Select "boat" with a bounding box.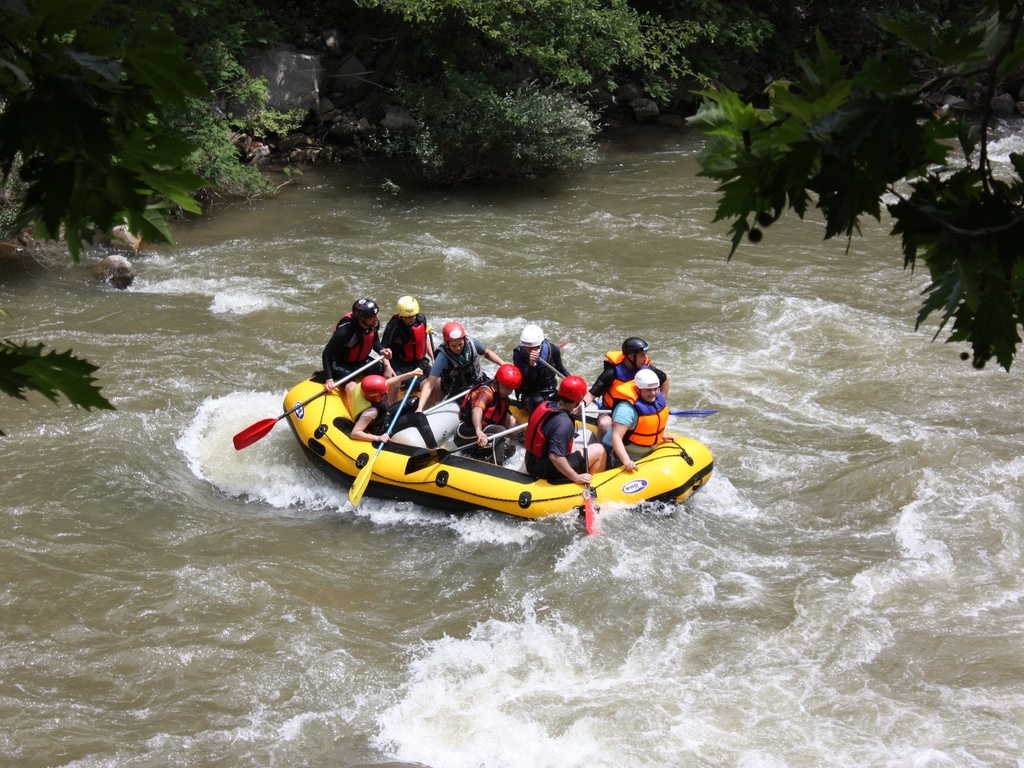
BBox(269, 308, 727, 525).
